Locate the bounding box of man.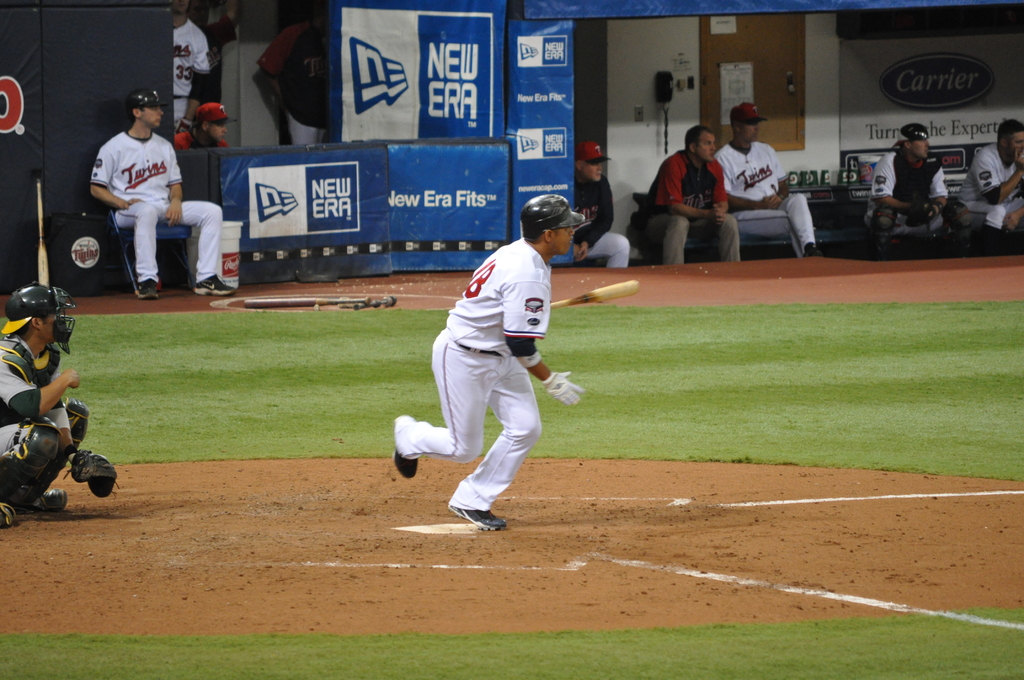
Bounding box: pyautogui.locateOnScreen(391, 205, 584, 532).
